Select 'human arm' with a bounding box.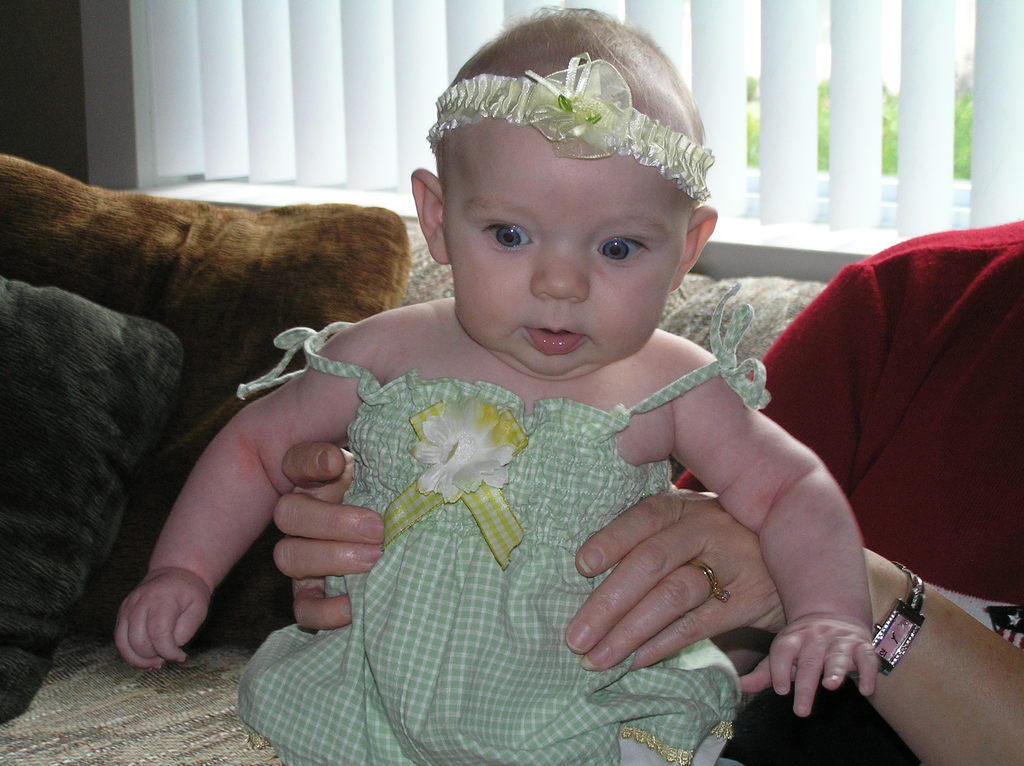
561/491/1023/765.
